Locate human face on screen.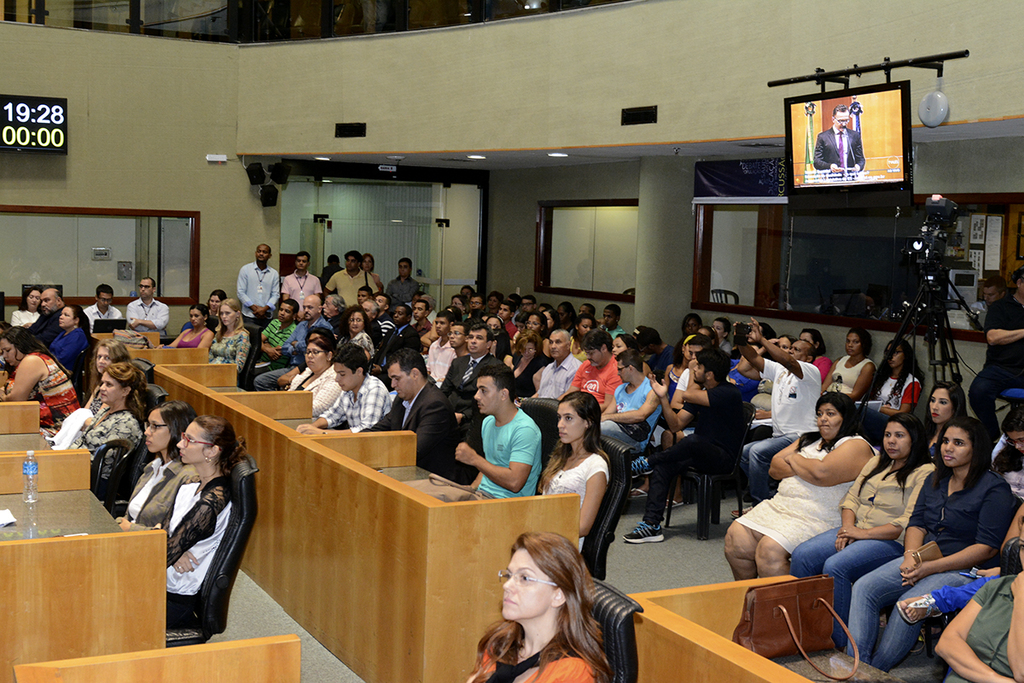
On screen at (left=294, top=258, right=307, bottom=272).
